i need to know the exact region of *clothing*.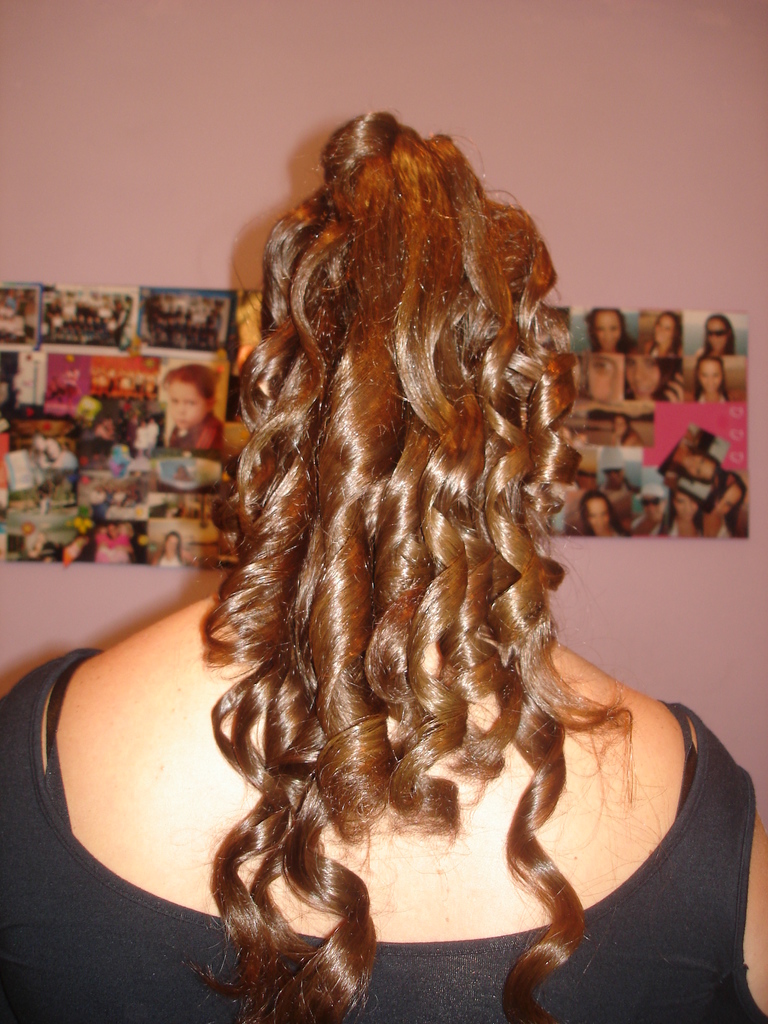
Region: region(587, 522, 630, 540).
